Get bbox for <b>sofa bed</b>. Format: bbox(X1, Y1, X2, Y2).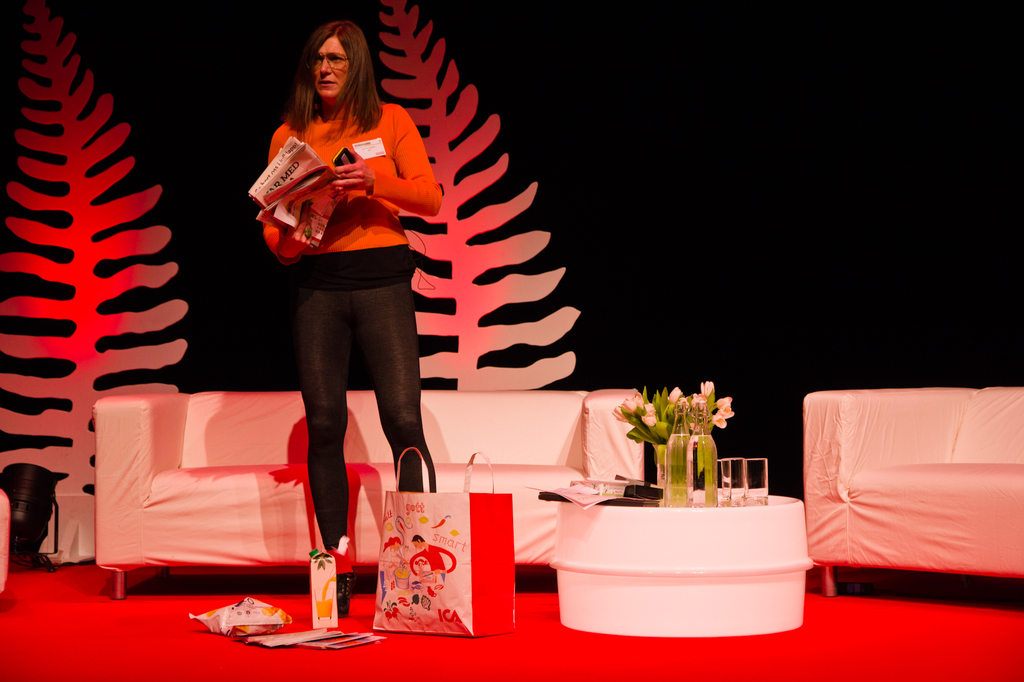
bbox(94, 393, 645, 598).
